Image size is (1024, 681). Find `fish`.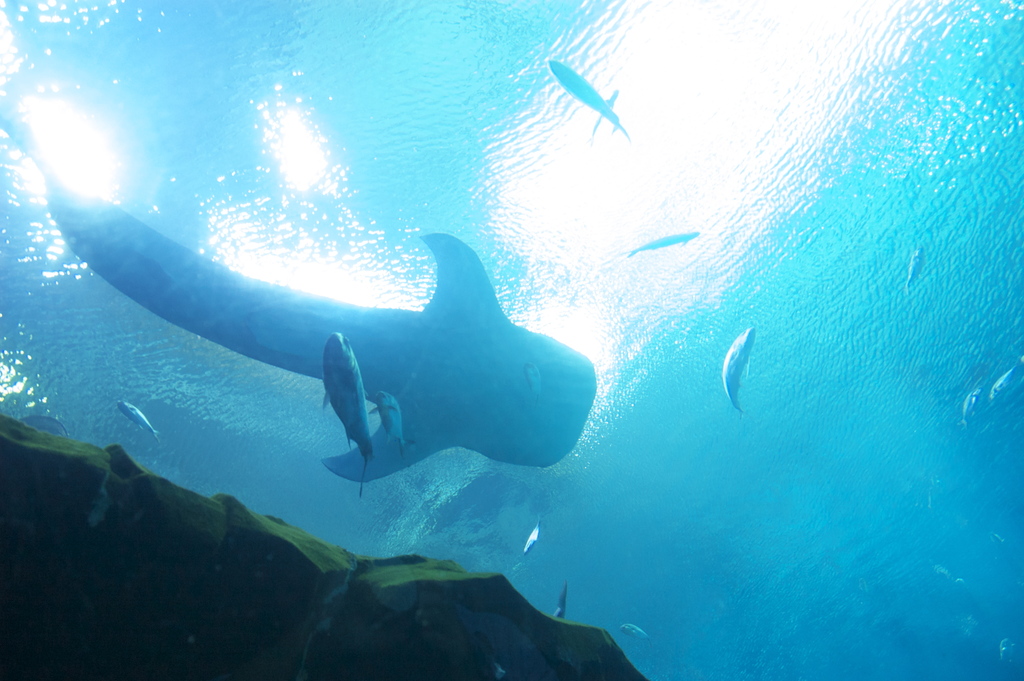
x1=718, y1=329, x2=773, y2=419.
